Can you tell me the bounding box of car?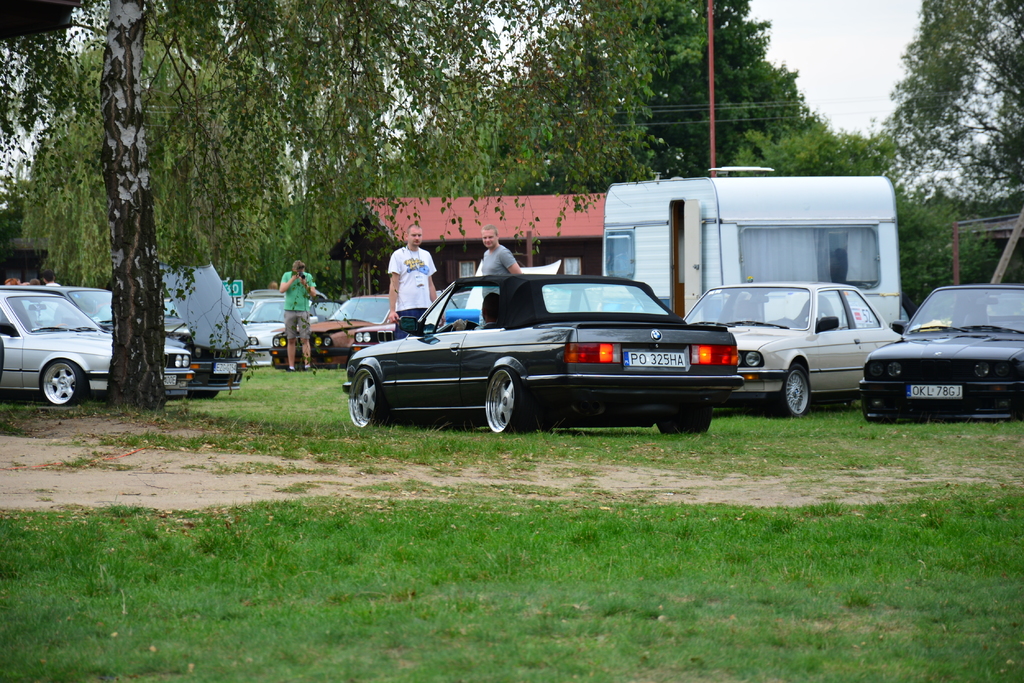
<bbox>332, 255, 795, 438</bbox>.
